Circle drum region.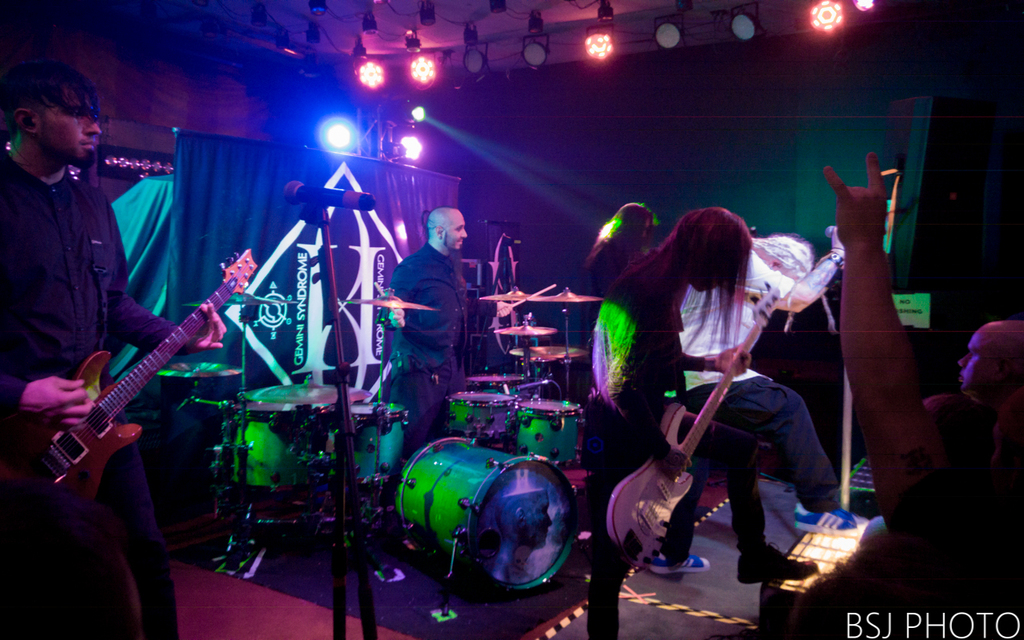
Region: Rect(467, 373, 524, 397).
